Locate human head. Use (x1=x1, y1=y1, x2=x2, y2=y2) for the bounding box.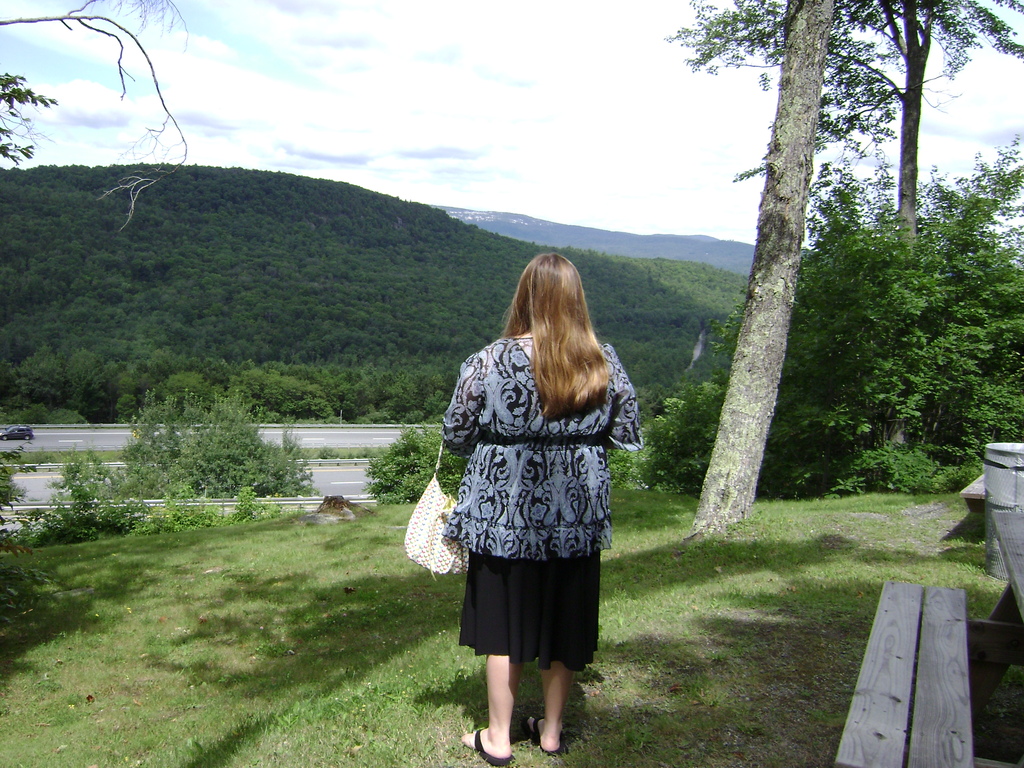
(x1=509, y1=246, x2=584, y2=331).
